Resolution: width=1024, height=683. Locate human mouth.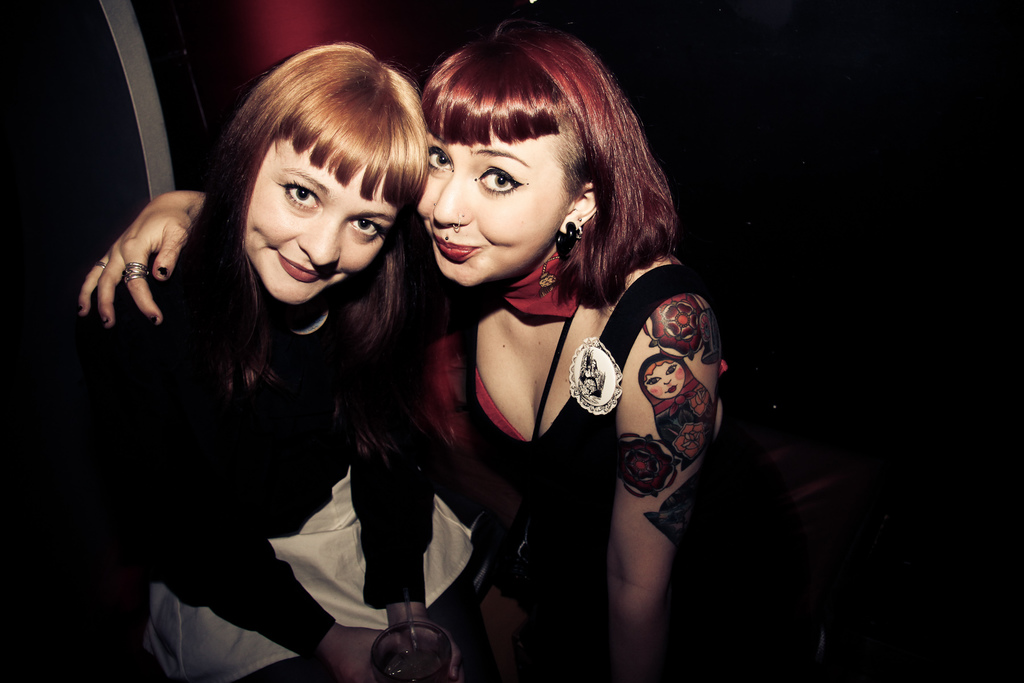
279,249,333,285.
